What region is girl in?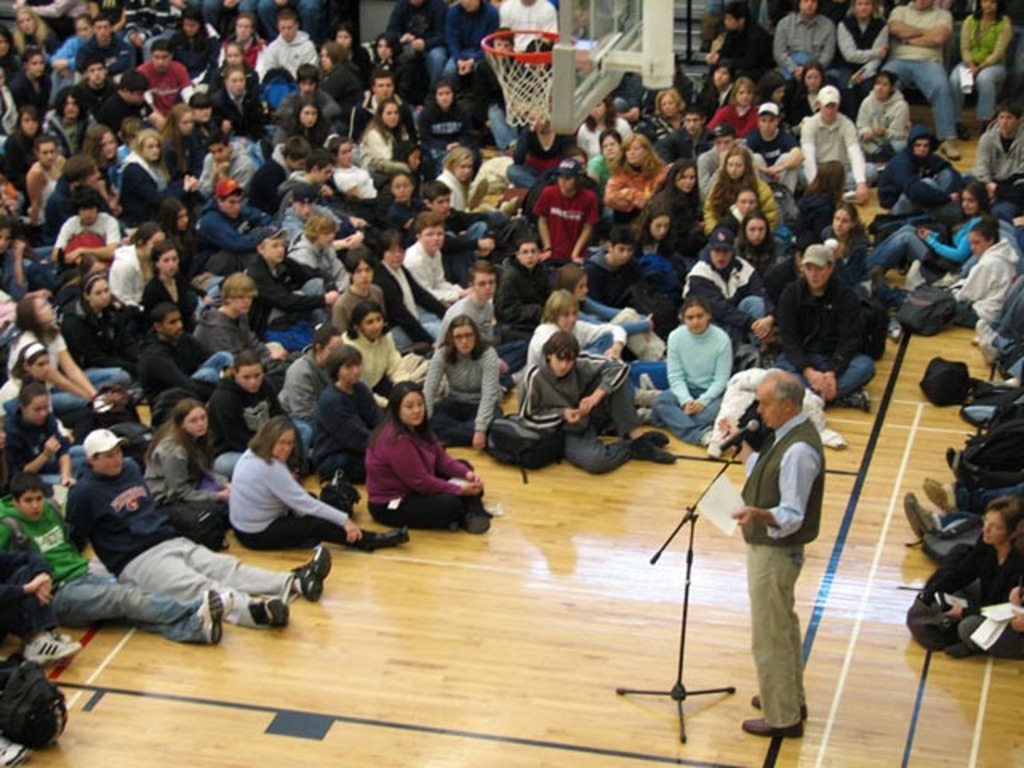
bbox=(114, 222, 162, 336).
